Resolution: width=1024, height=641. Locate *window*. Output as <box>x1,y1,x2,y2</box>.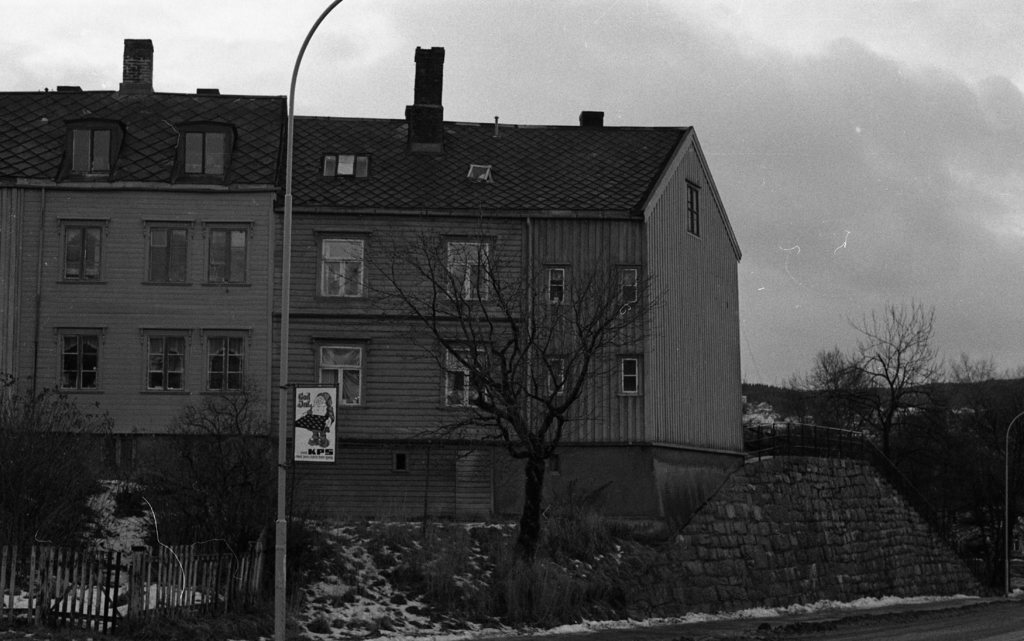
<box>321,237,366,299</box>.
